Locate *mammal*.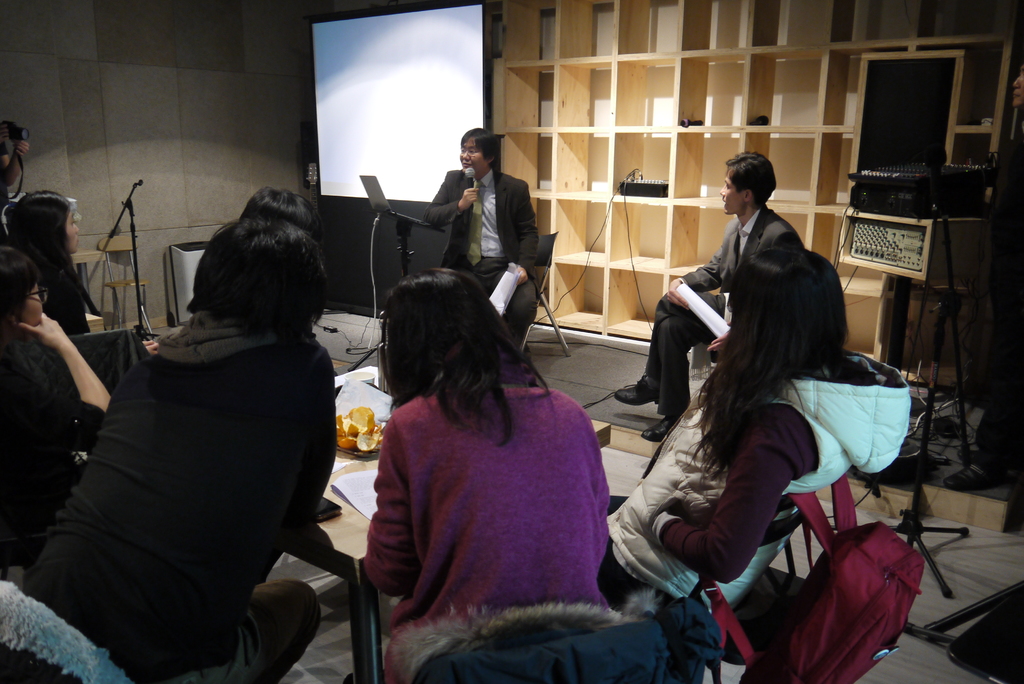
Bounding box: locate(0, 127, 30, 209).
